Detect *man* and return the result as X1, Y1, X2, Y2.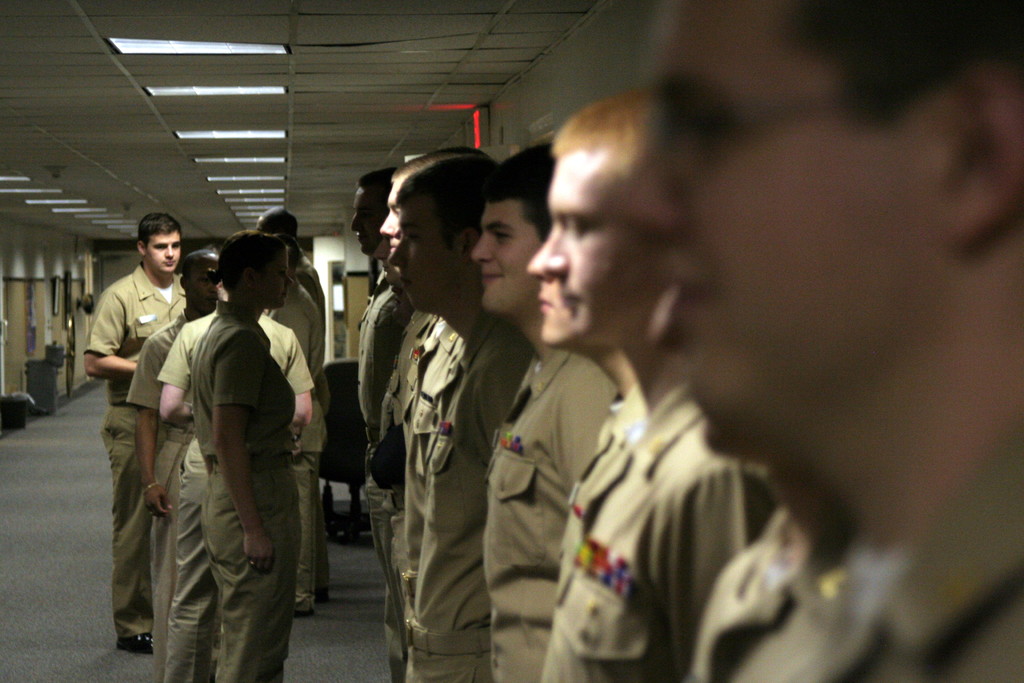
470, 140, 615, 682.
